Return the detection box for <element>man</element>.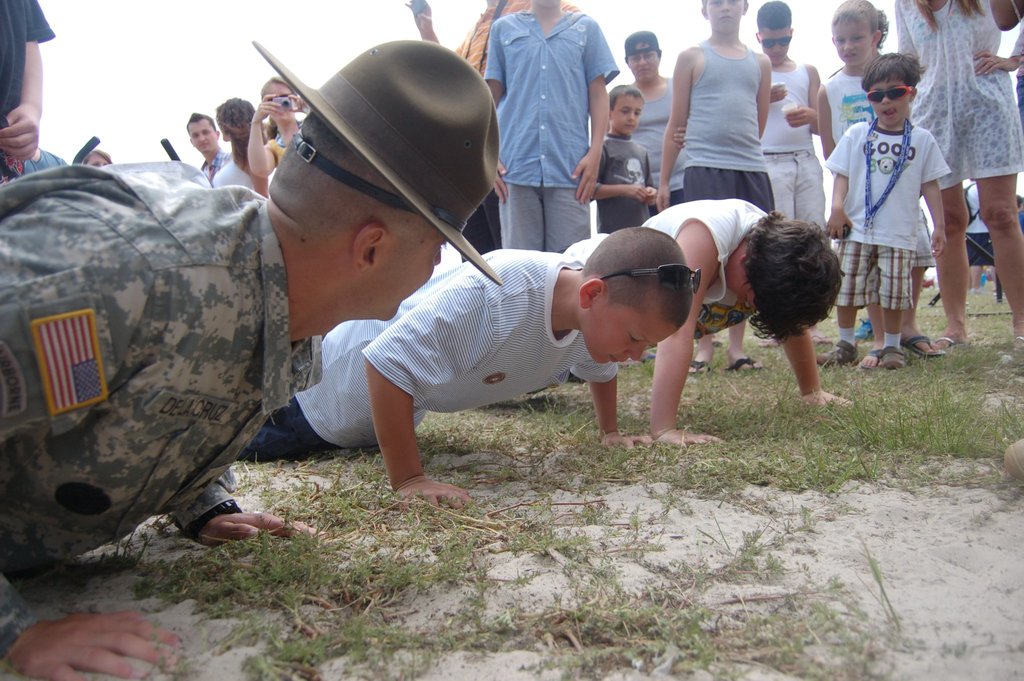
473:0:621:246.
